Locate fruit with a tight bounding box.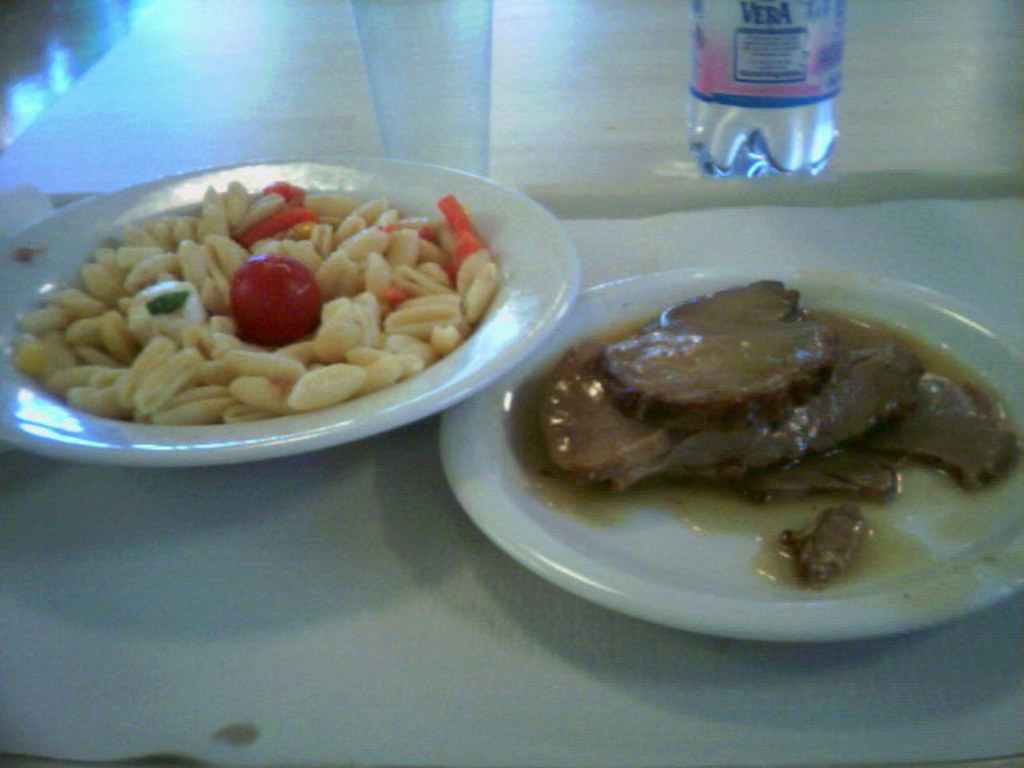
[192, 246, 314, 323].
